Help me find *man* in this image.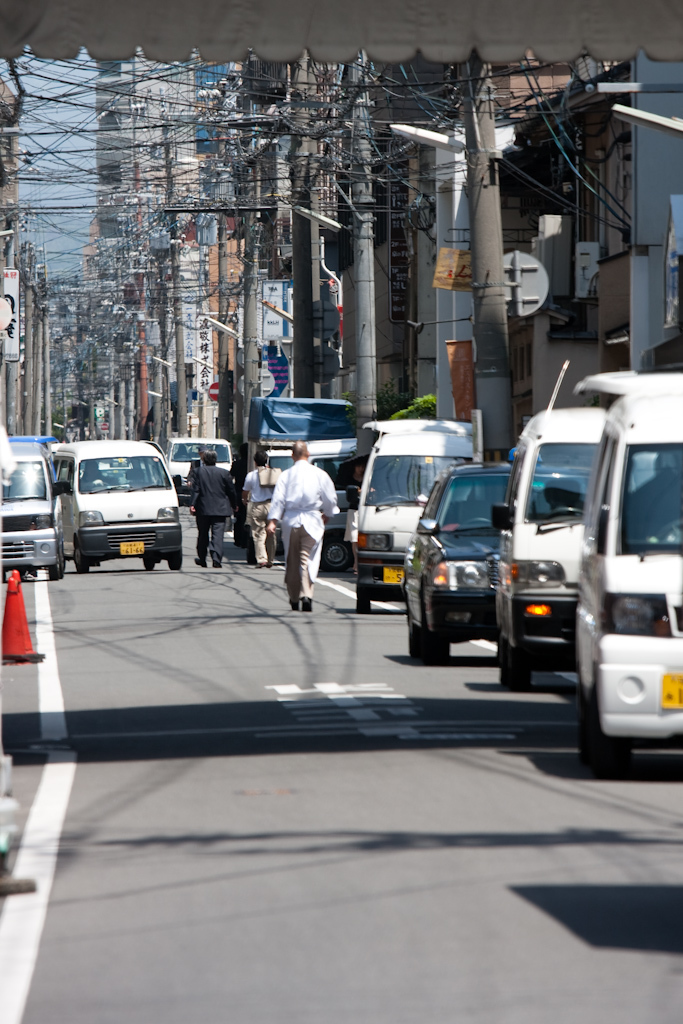
Found it: <box>267,448,329,593</box>.
